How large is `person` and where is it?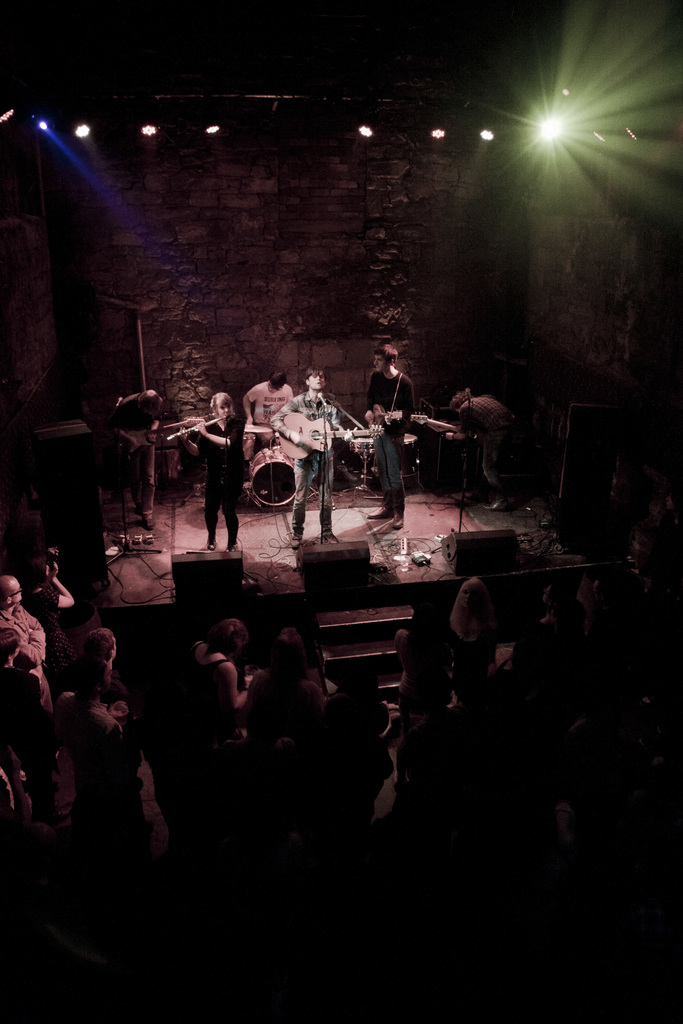
Bounding box: [left=452, top=563, right=508, bottom=682].
